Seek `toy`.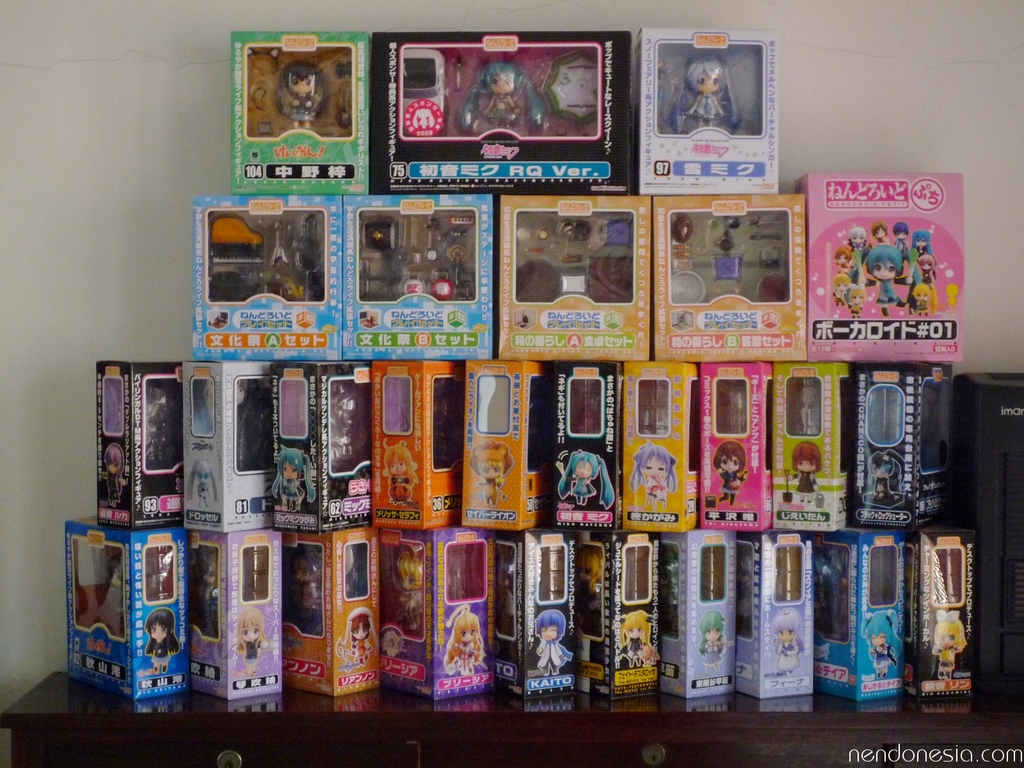
[left=335, top=605, right=381, bottom=668].
